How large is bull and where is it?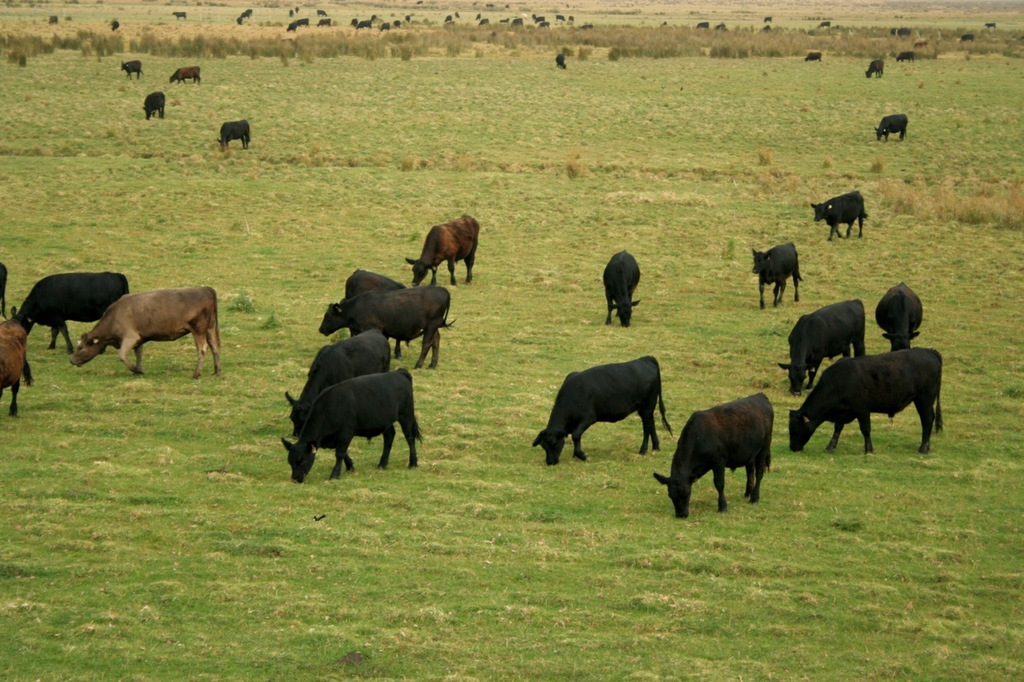
Bounding box: pyautogui.locateOnScreen(67, 278, 225, 381).
